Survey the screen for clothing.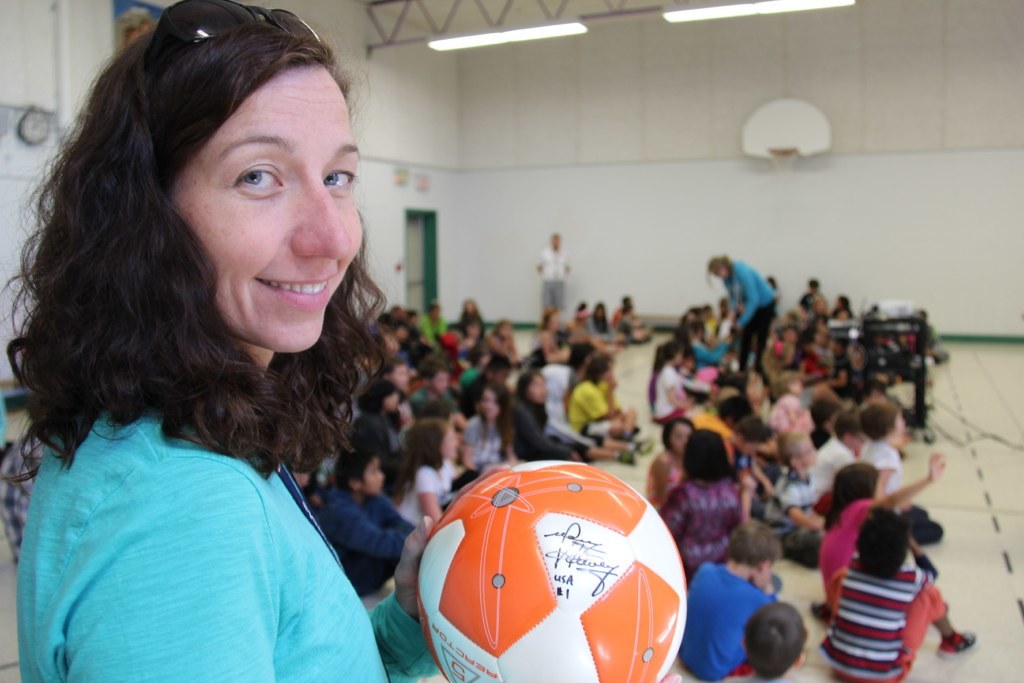
Survey found: <box>571,305,584,325</box>.
